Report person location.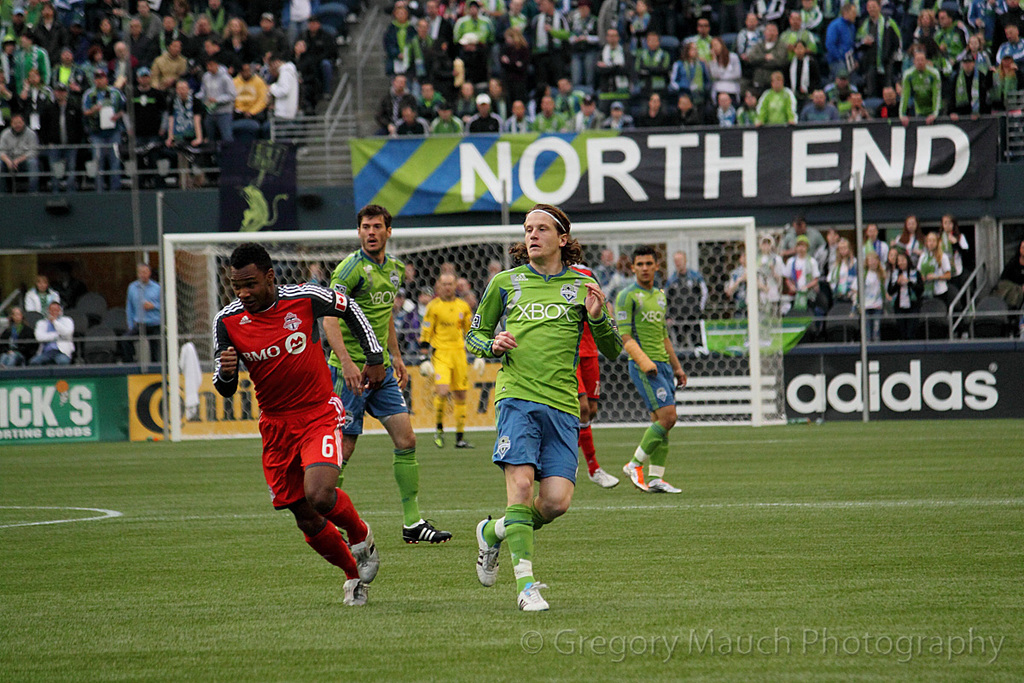
Report: <region>619, 246, 686, 494</region>.
